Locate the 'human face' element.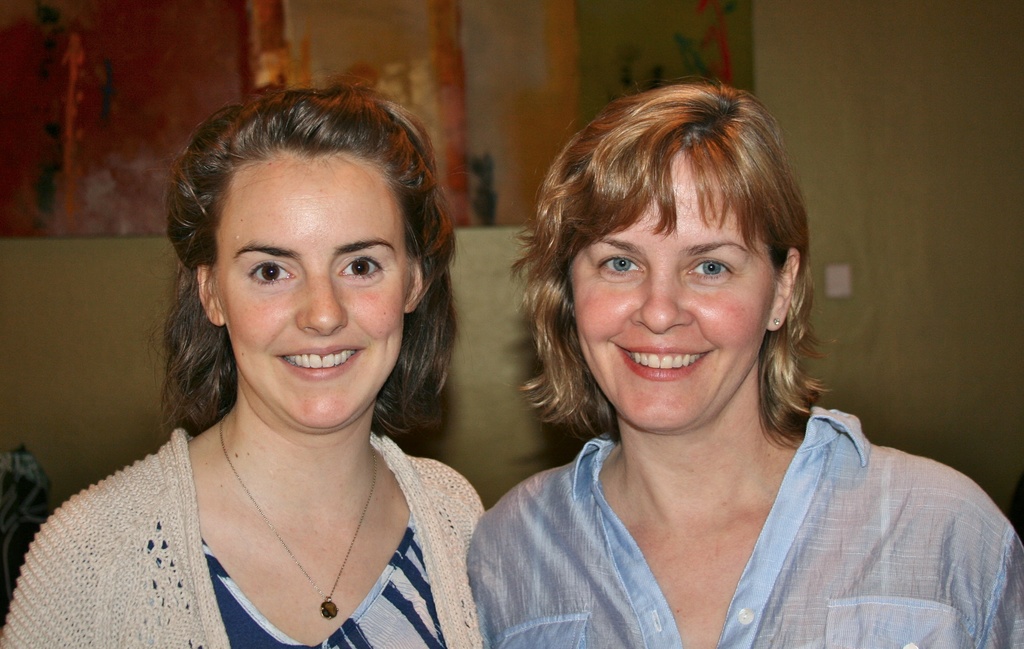
Element bbox: 567:156:781:432.
